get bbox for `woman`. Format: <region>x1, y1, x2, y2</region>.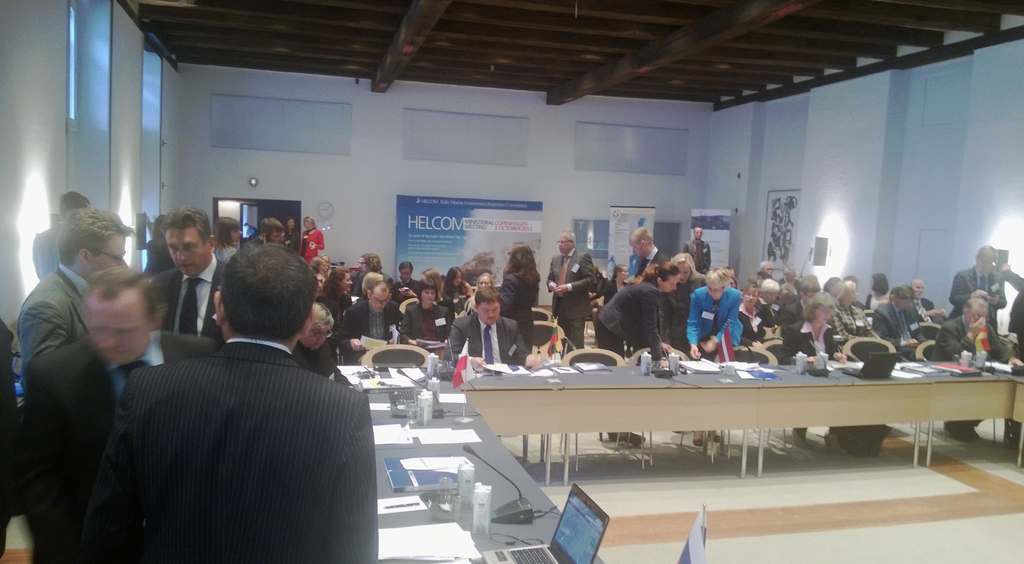
<region>857, 272, 893, 319</region>.
